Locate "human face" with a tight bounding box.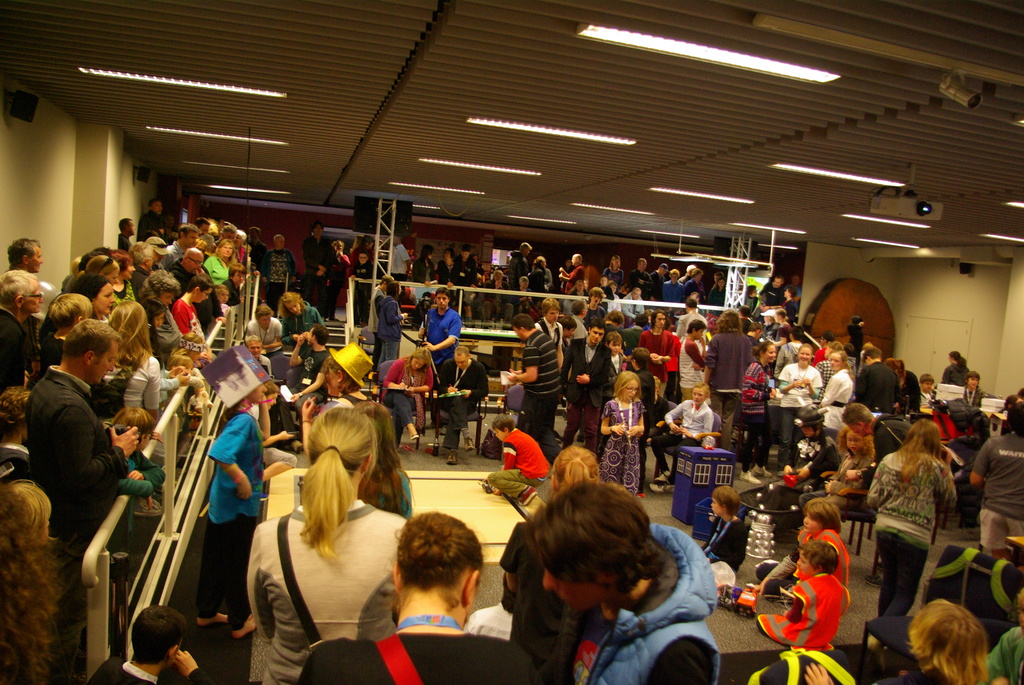
(847, 430, 863, 454).
